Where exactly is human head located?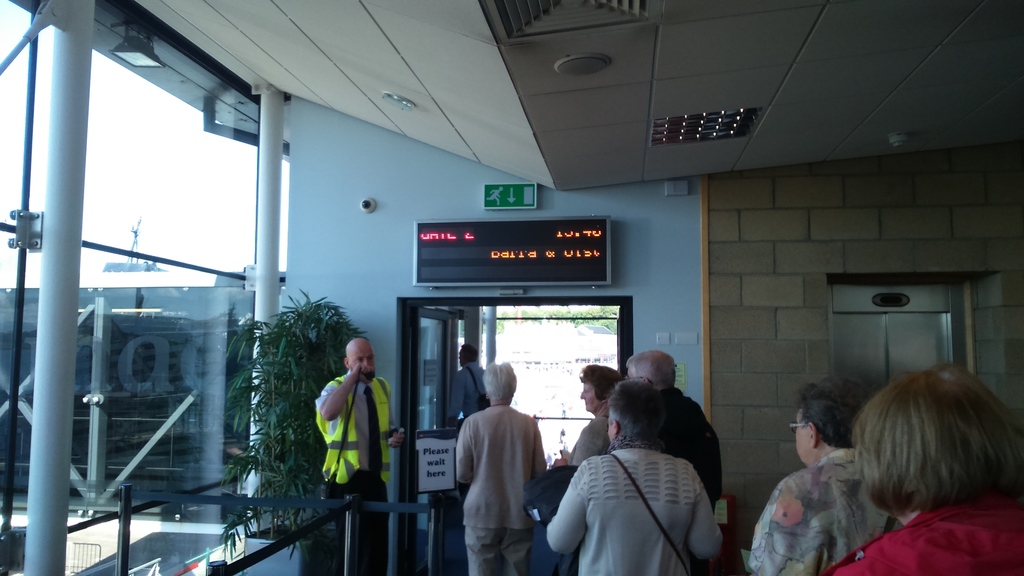
Its bounding box is crop(457, 344, 478, 366).
